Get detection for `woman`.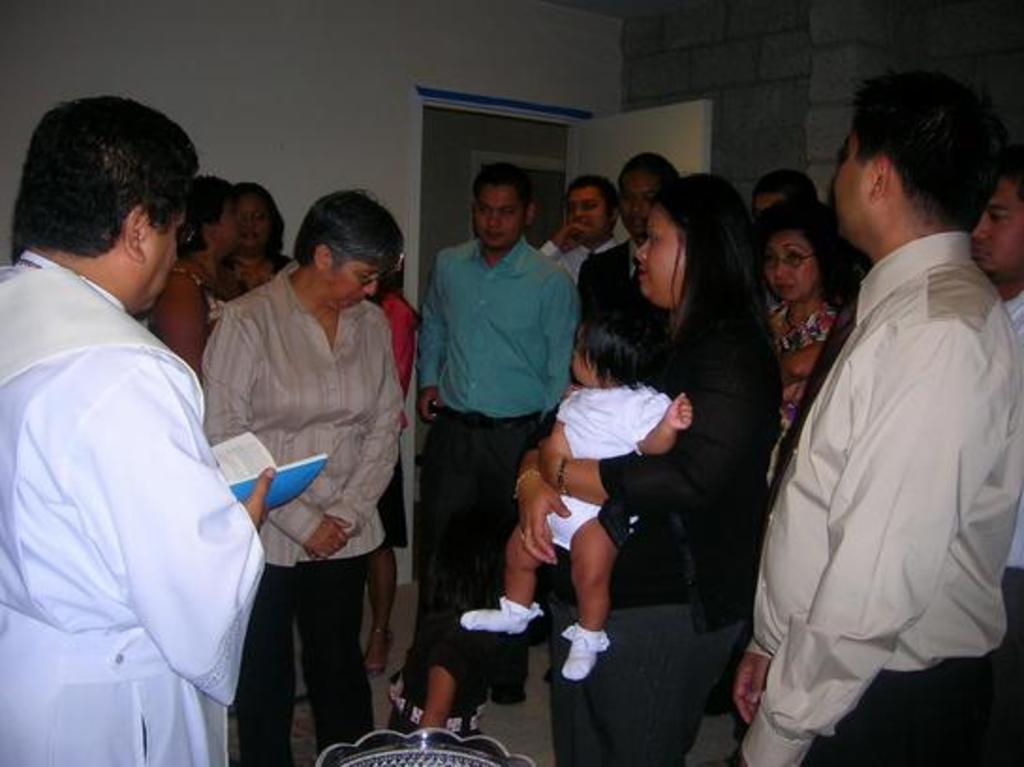
Detection: 761:192:870:440.
